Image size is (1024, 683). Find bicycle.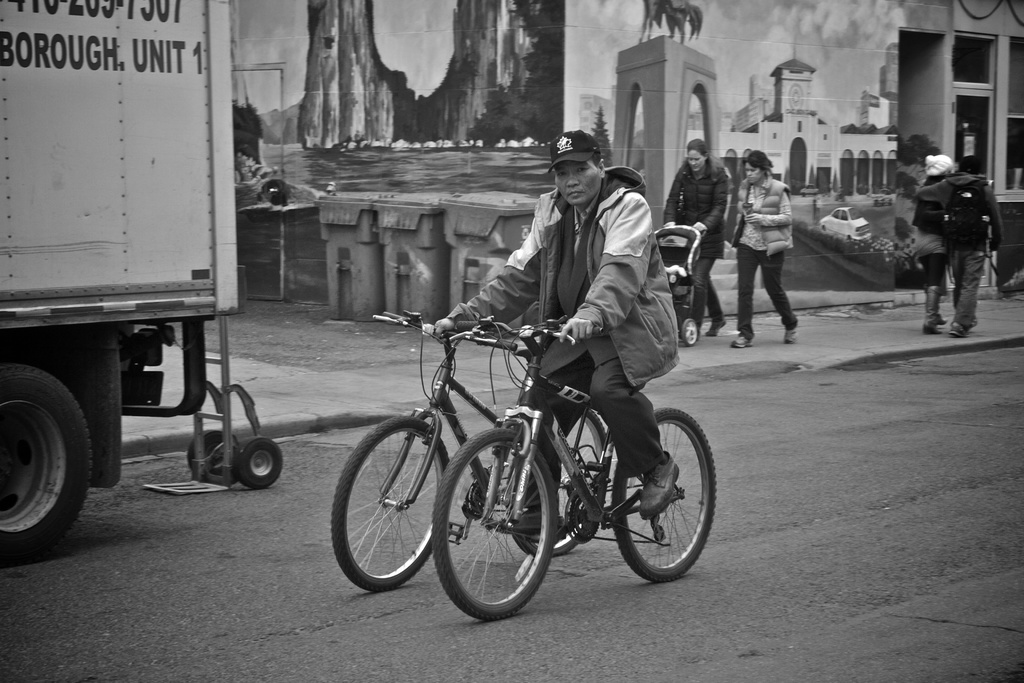
(x1=328, y1=309, x2=614, y2=595).
